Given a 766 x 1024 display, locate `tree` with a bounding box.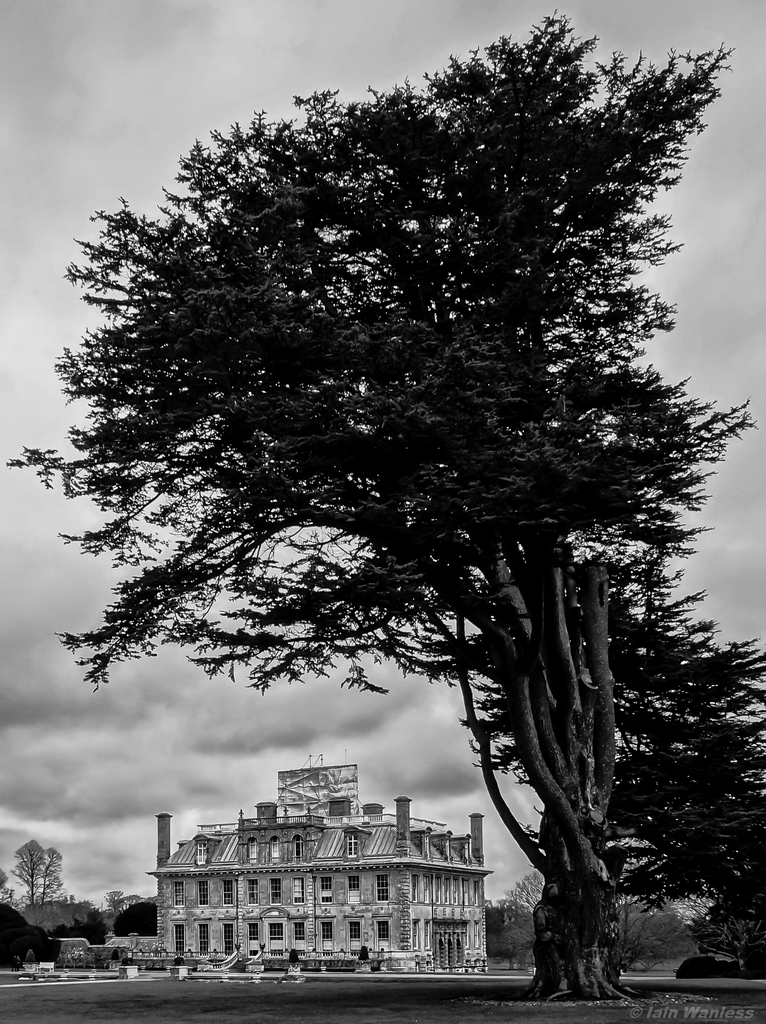
Located: 40:849:61:900.
